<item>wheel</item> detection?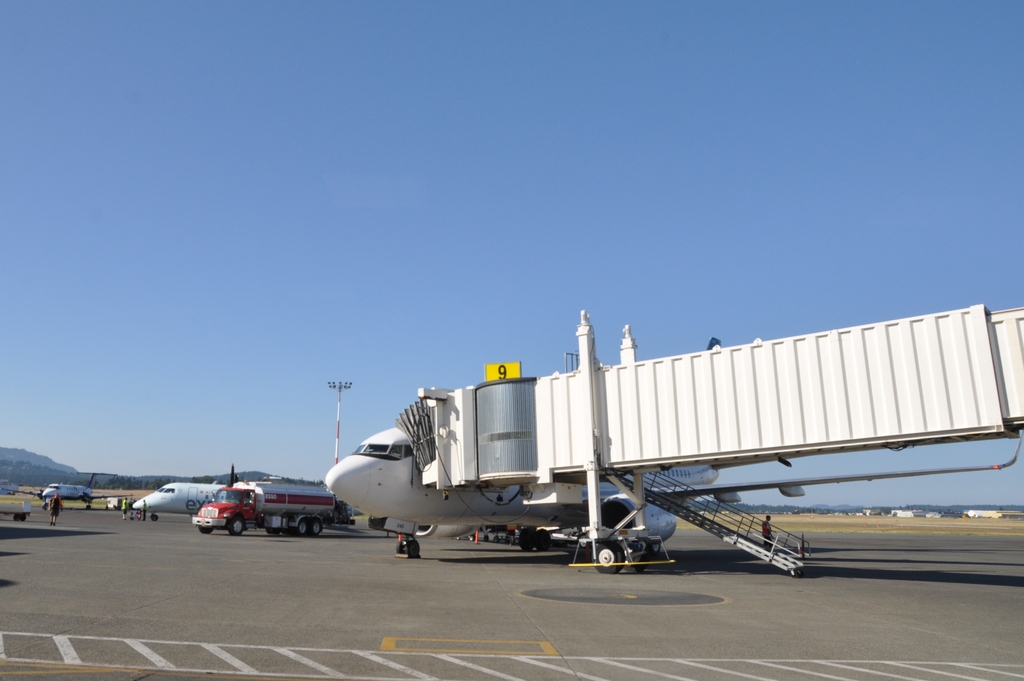
locate(311, 517, 322, 535)
